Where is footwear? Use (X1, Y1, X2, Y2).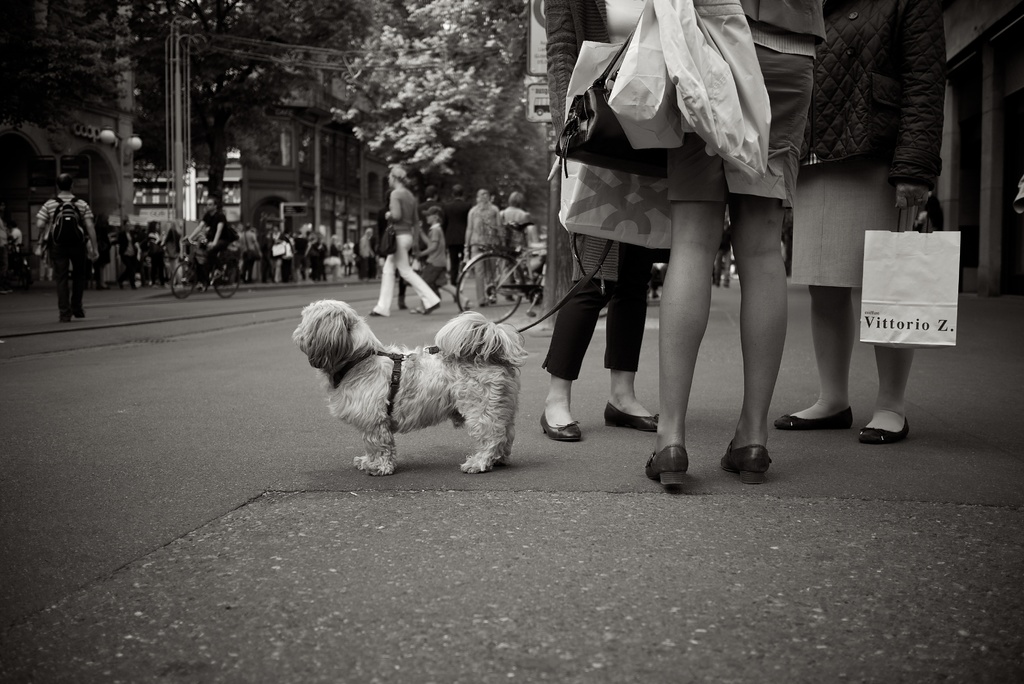
(860, 418, 910, 446).
